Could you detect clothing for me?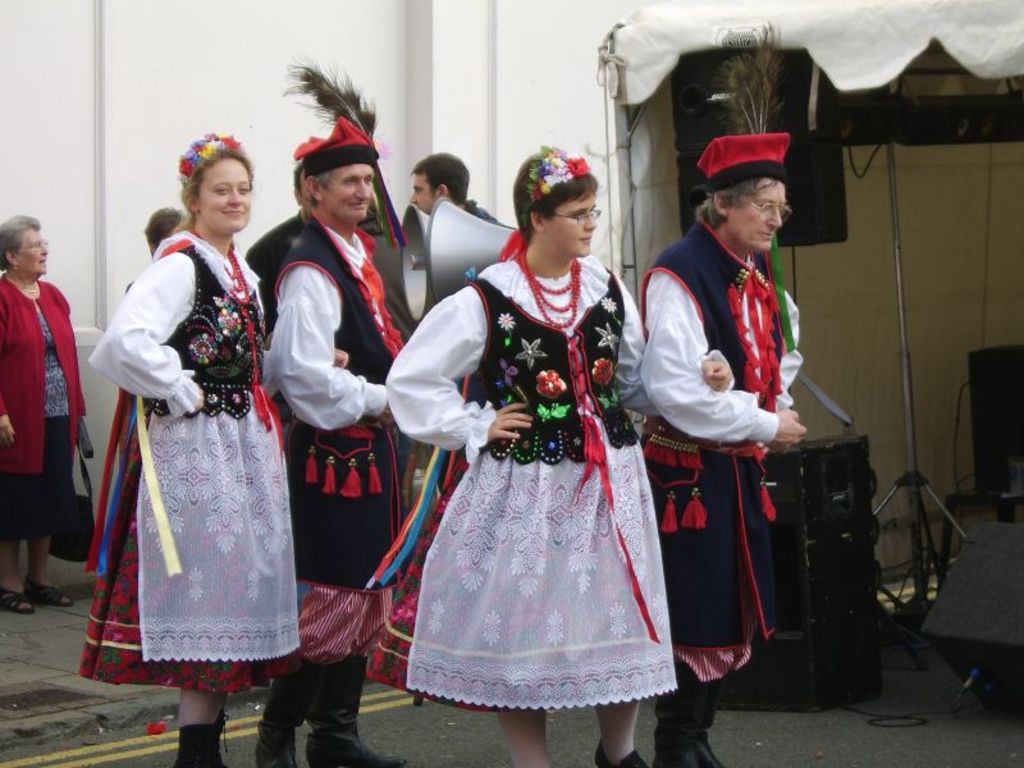
Detection result: (x1=641, y1=210, x2=804, y2=699).
